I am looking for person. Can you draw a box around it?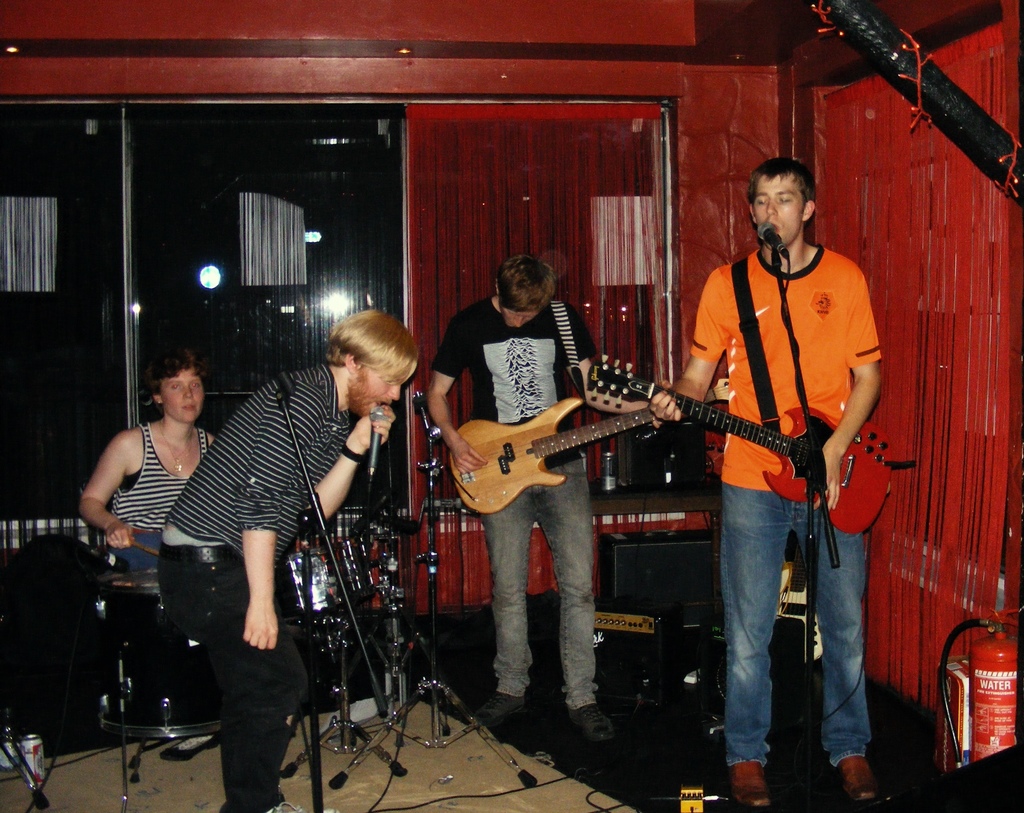
Sure, the bounding box is x1=80, y1=344, x2=221, y2=728.
